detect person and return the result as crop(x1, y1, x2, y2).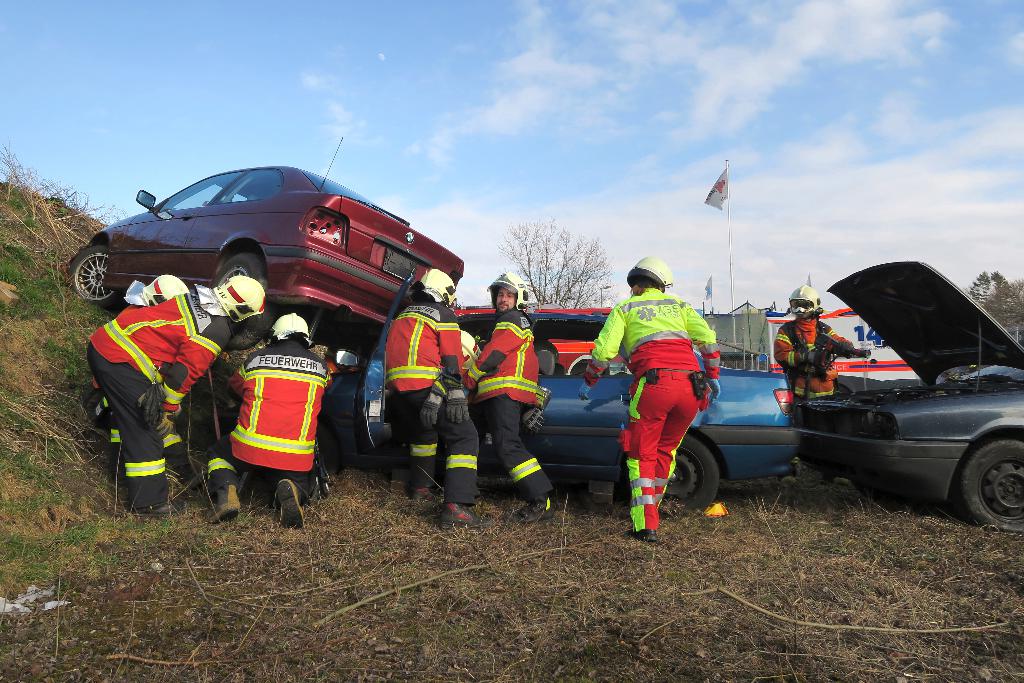
crop(769, 281, 874, 410).
